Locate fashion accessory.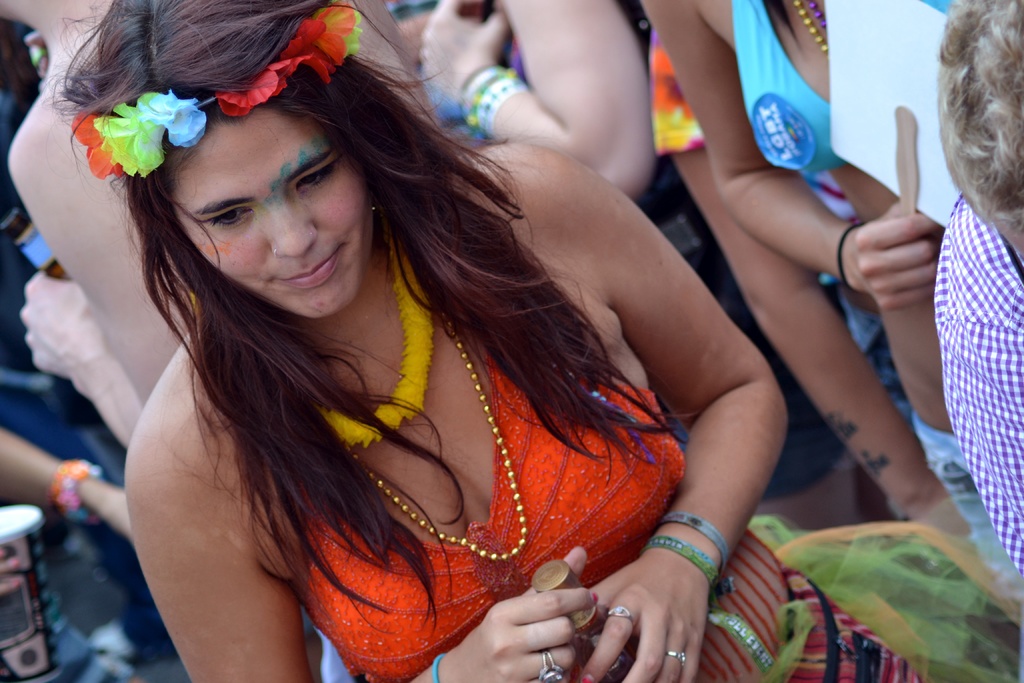
Bounding box: <bbox>579, 675, 596, 682</bbox>.
